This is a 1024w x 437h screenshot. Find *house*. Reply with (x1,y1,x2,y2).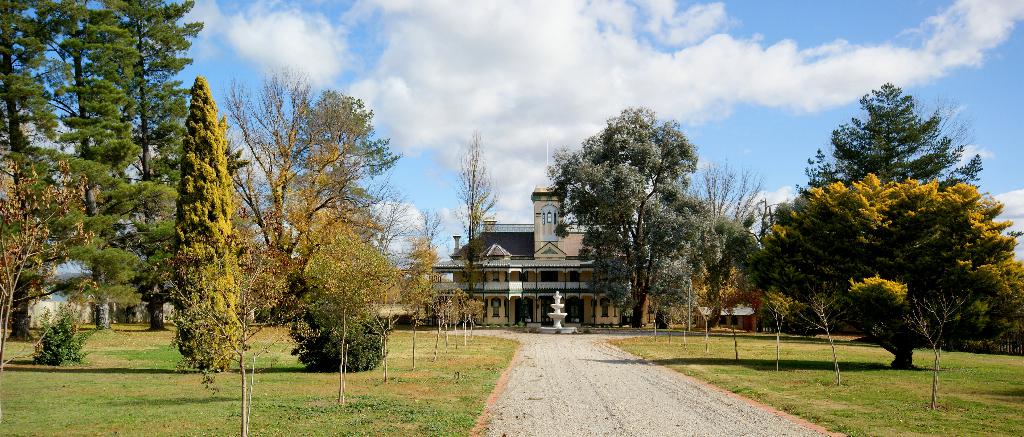
(23,249,150,328).
